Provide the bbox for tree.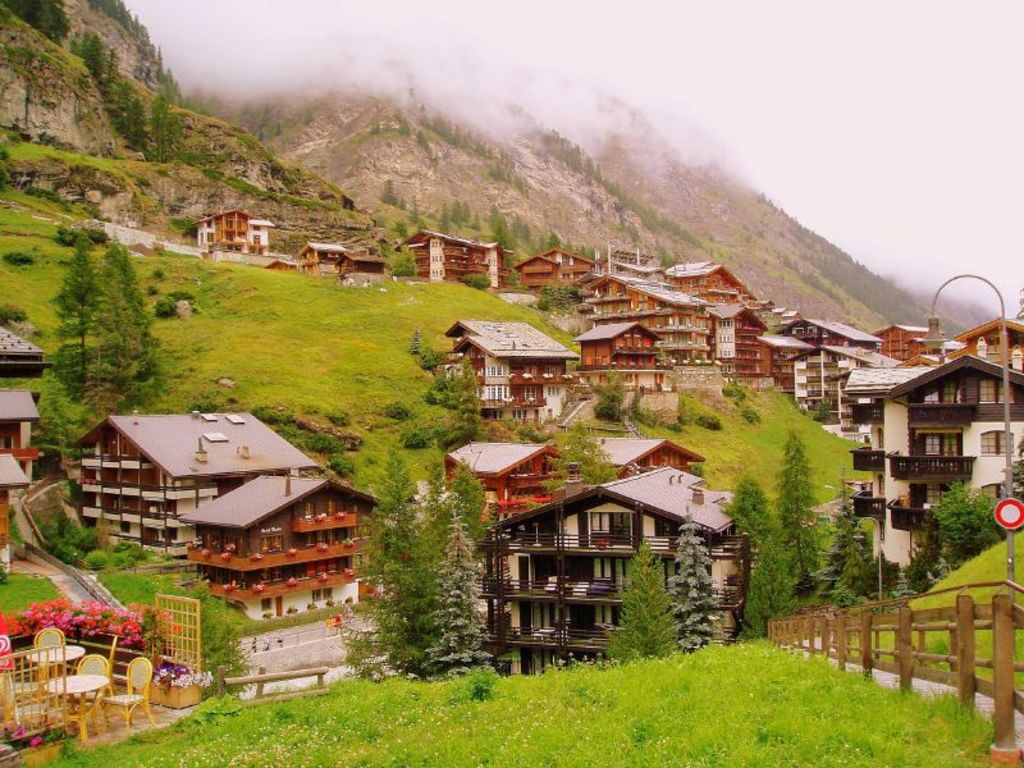
box(415, 127, 429, 152).
